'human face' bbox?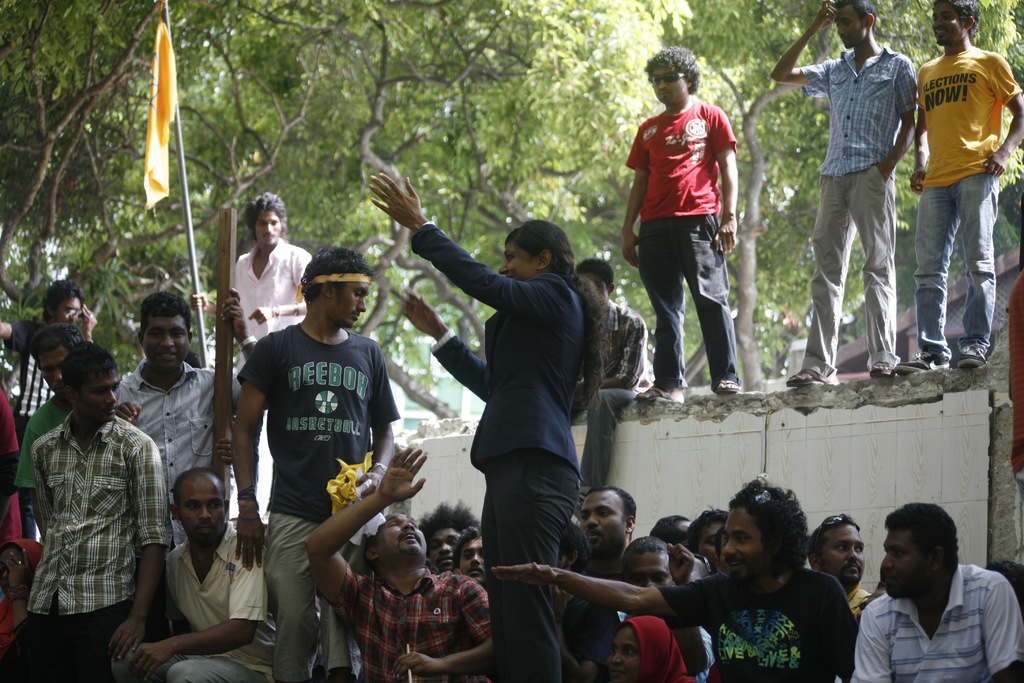
36, 346, 63, 388
